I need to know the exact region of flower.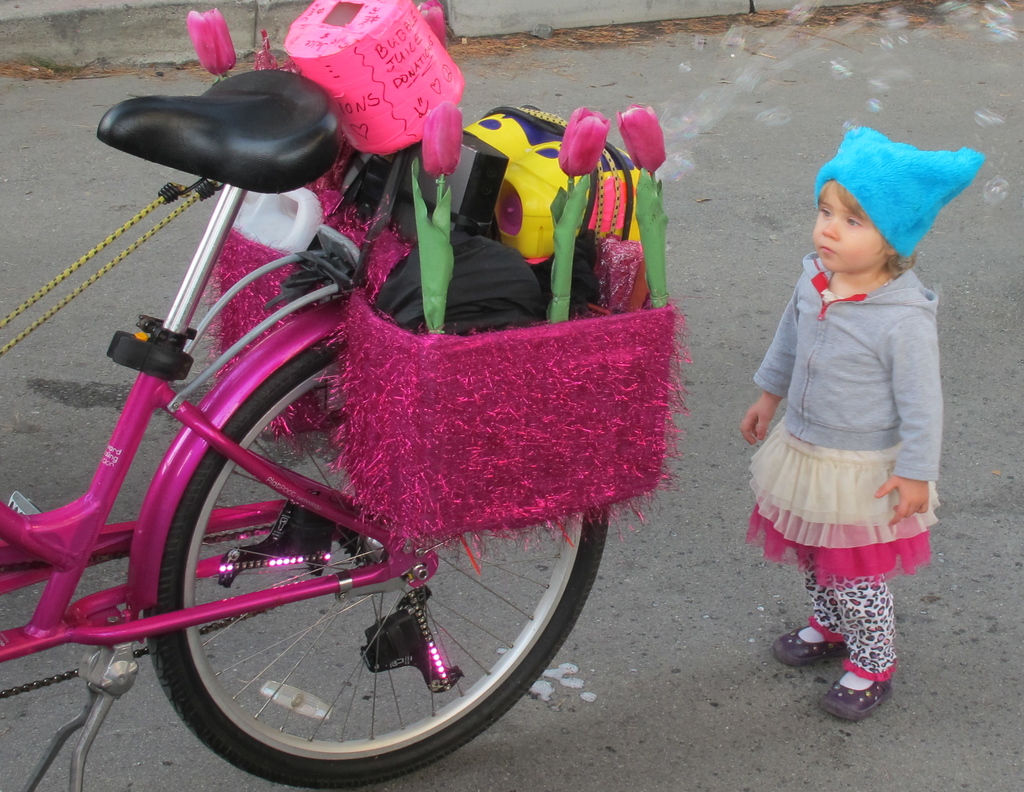
Region: bbox(183, 8, 236, 74).
